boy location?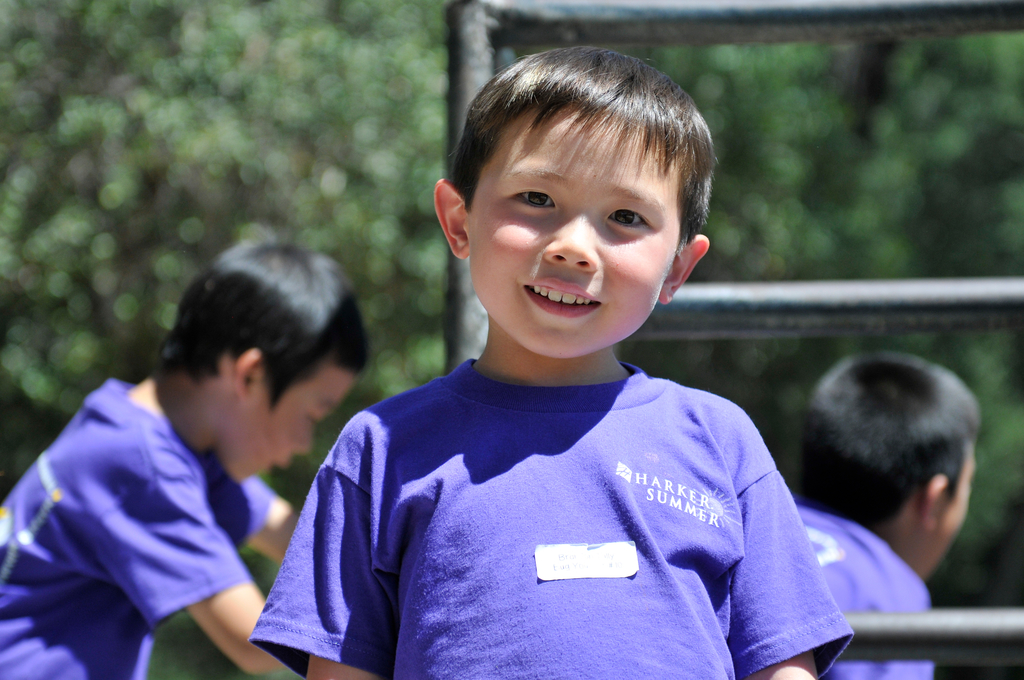
box(793, 350, 980, 679)
